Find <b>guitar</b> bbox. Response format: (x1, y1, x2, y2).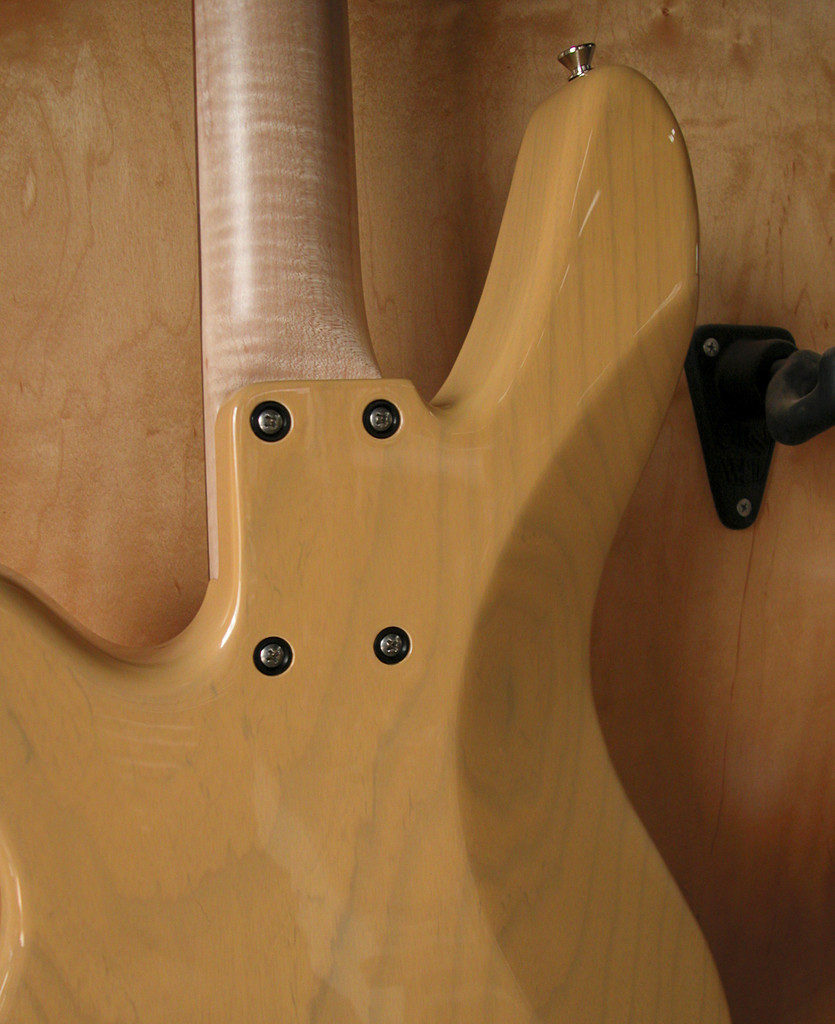
(0, 1, 834, 1018).
